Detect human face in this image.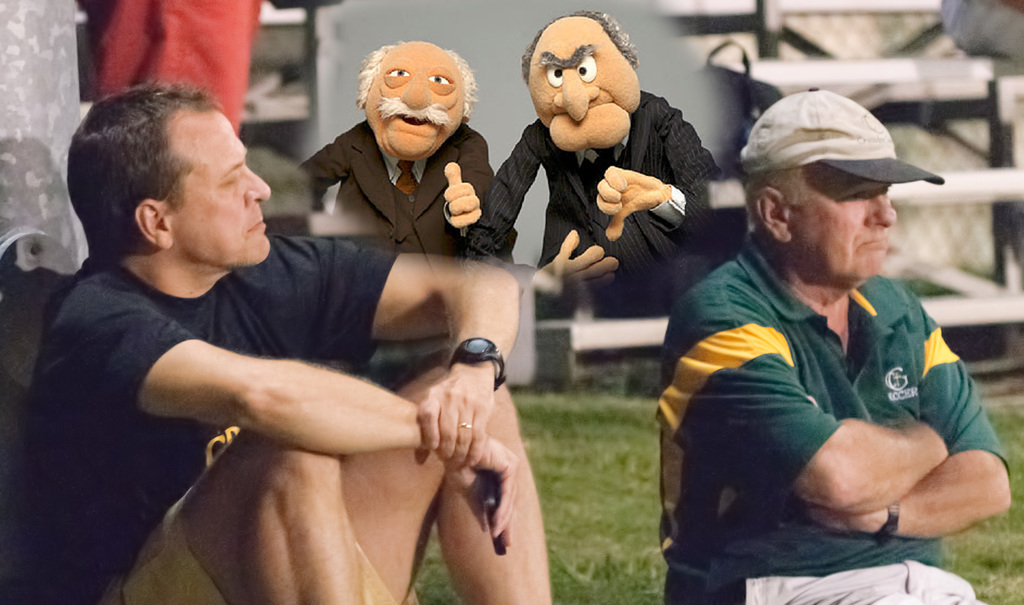
Detection: x1=365, y1=41, x2=461, y2=156.
